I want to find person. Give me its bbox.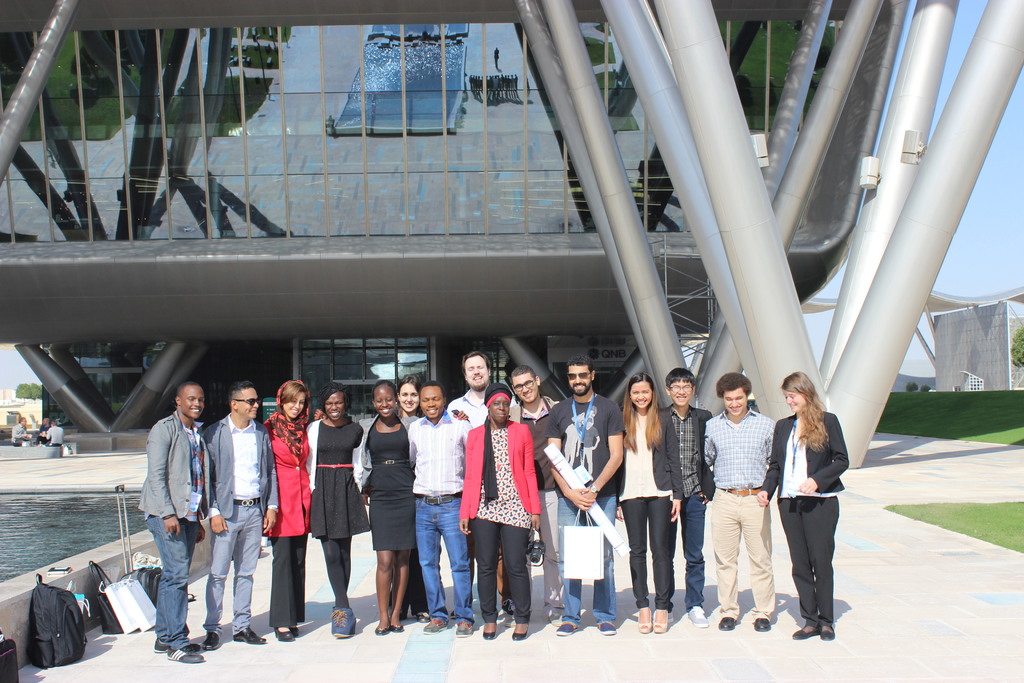
(409,381,474,636).
